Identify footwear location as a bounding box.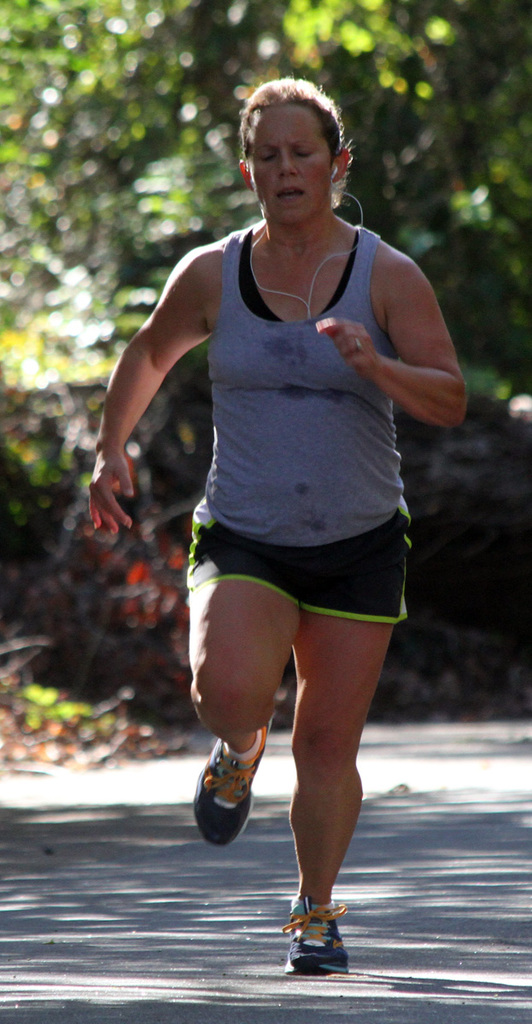
x1=283, y1=903, x2=354, y2=977.
